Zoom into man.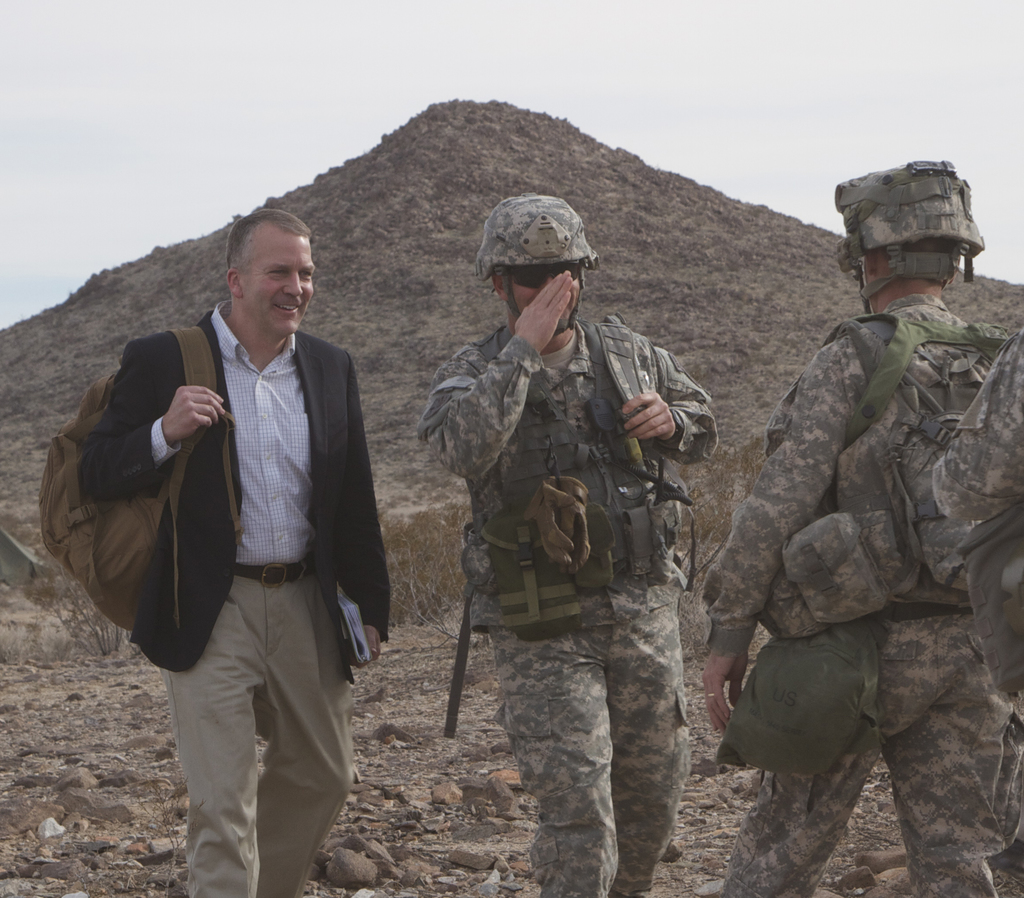
Zoom target: 410, 189, 724, 897.
